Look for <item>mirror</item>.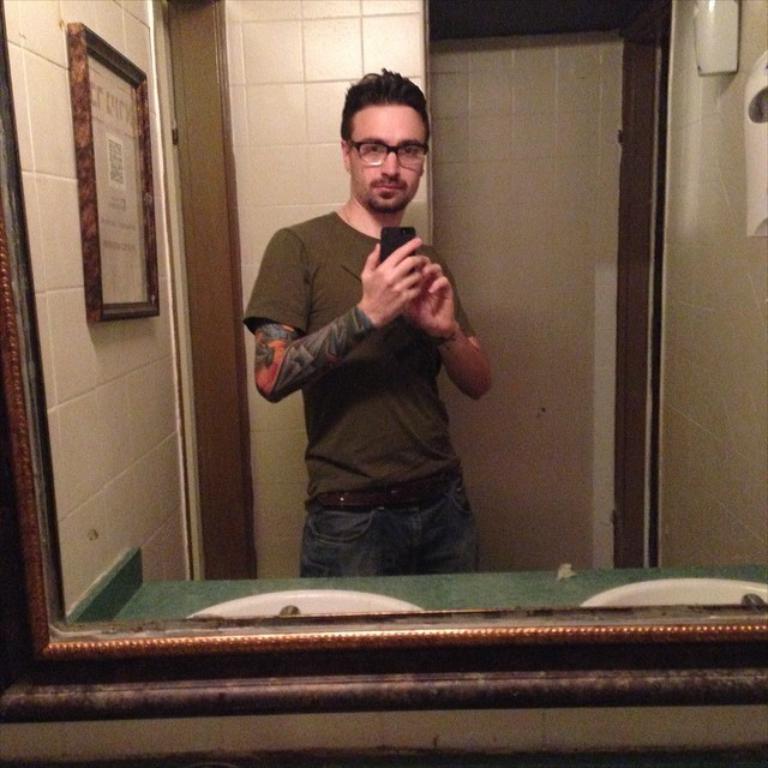
Found: [0, 0, 767, 623].
